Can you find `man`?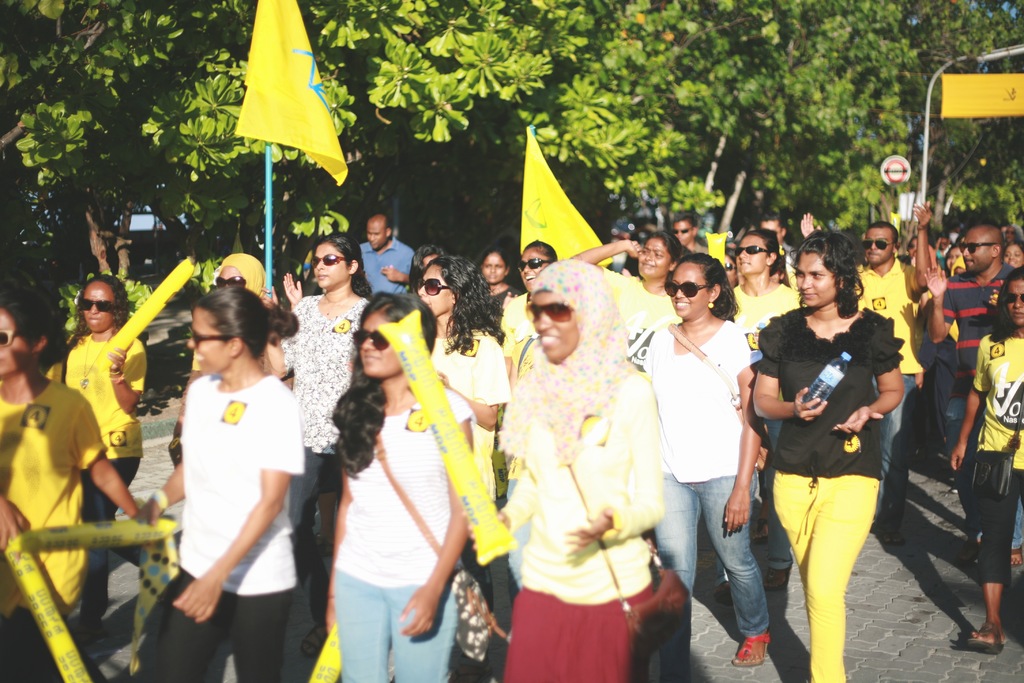
Yes, bounding box: bbox(670, 208, 712, 258).
